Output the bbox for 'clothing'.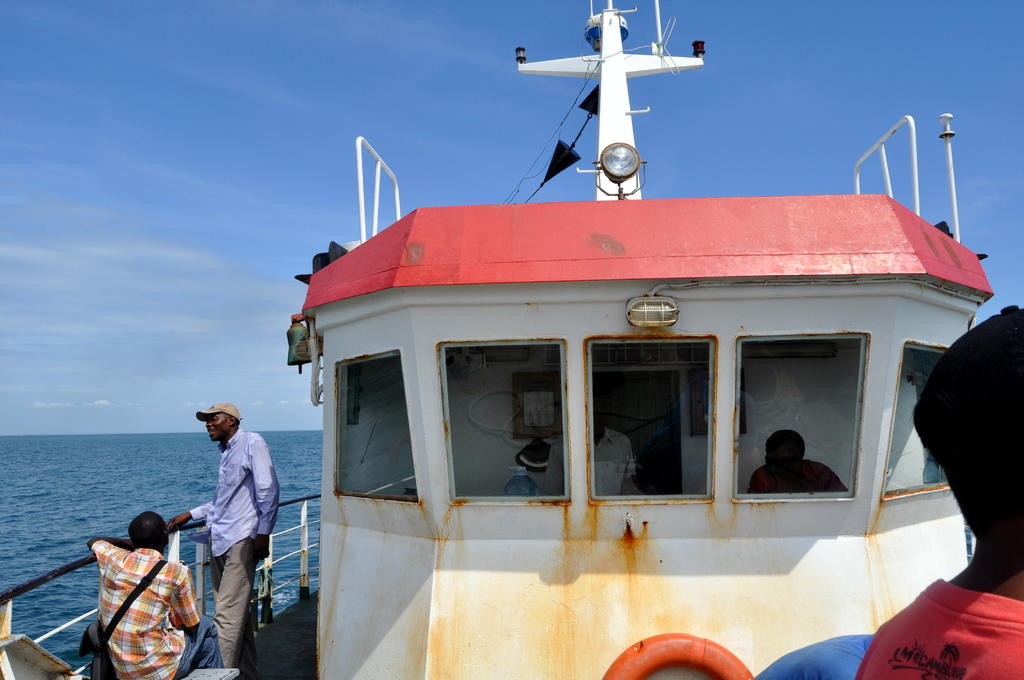
854, 578, 1023, 679.
